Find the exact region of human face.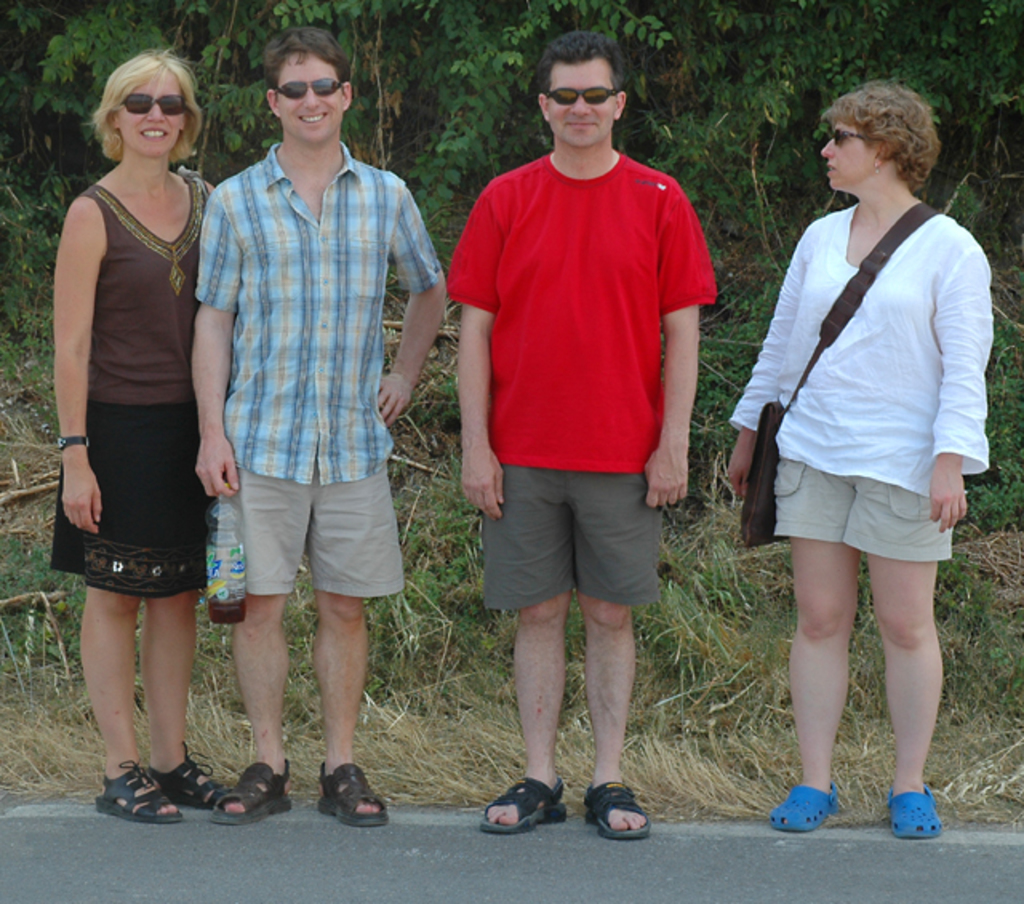
Exact region: x1=819 y1=120 x2=874 y2=182.
